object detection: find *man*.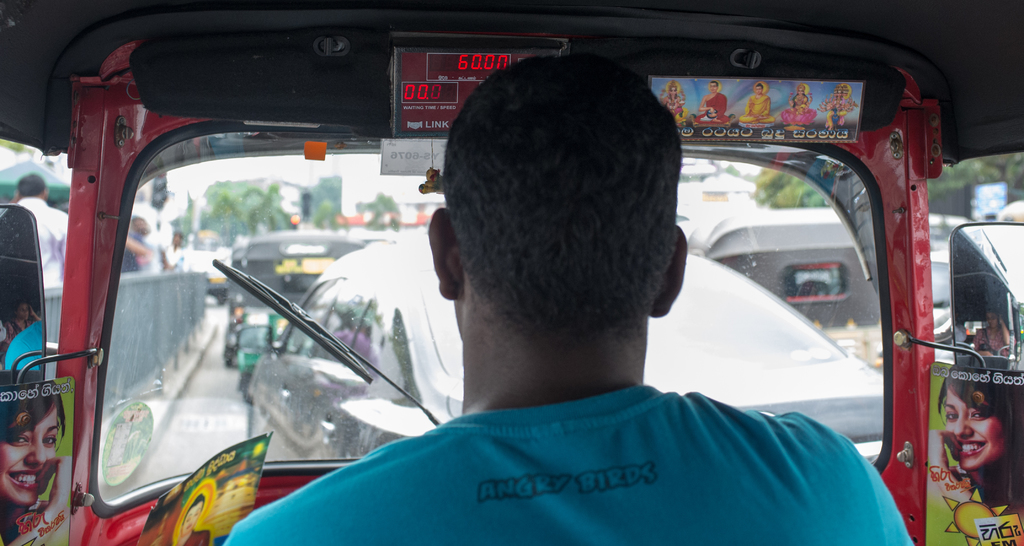
<bbox>820, 85, 856, 131</bbox>.
